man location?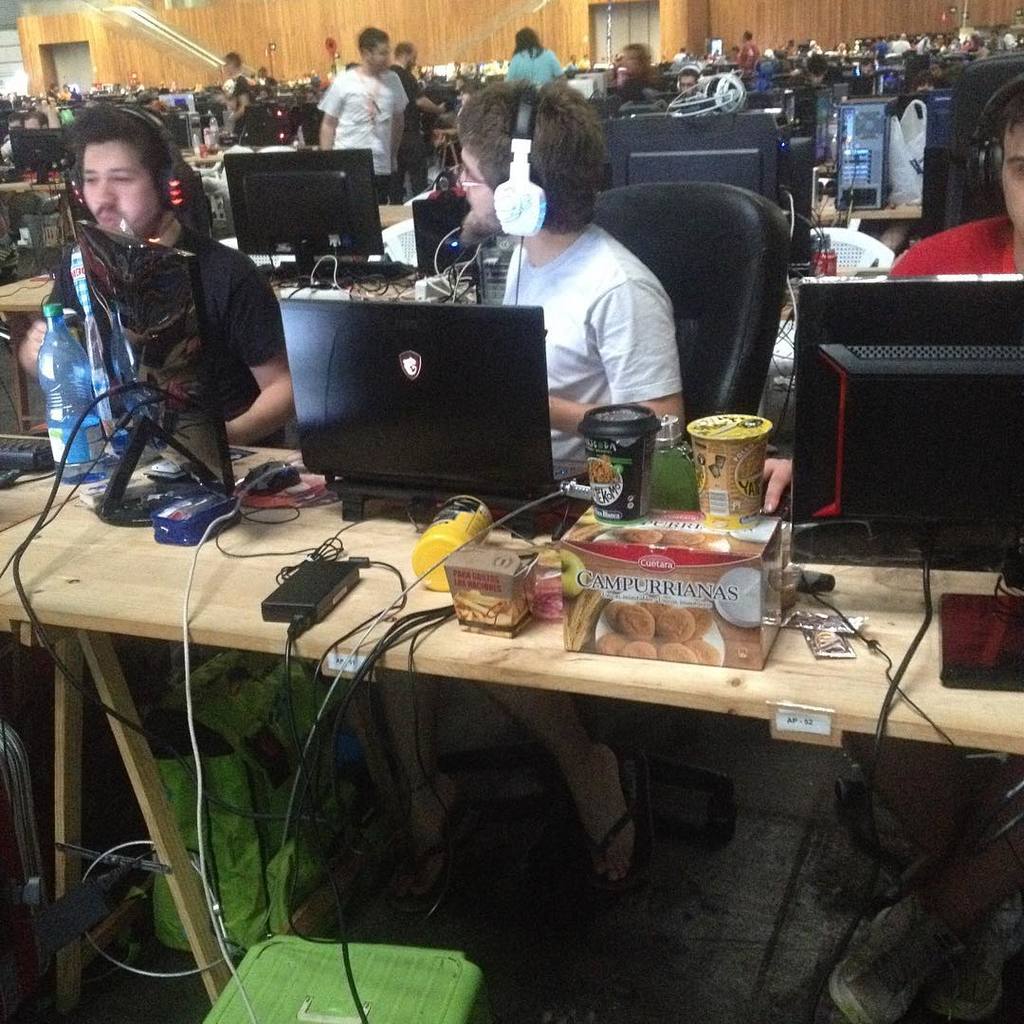
BBox(450, 81, 686, 459)
